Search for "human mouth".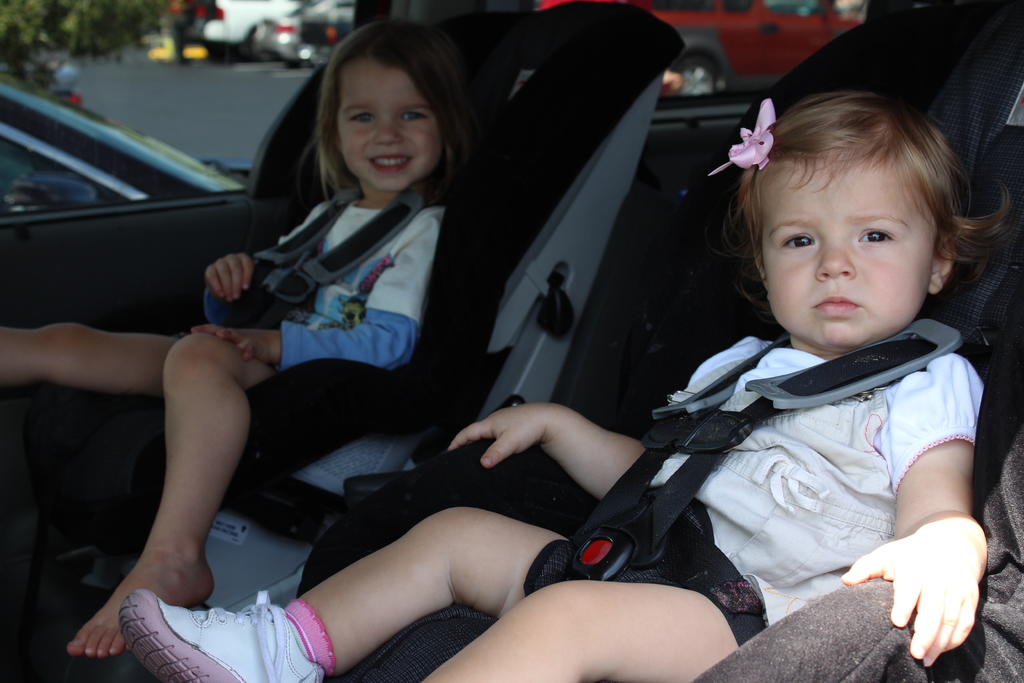
Found at x1=372, y1=149, x2=416, y2=183.
